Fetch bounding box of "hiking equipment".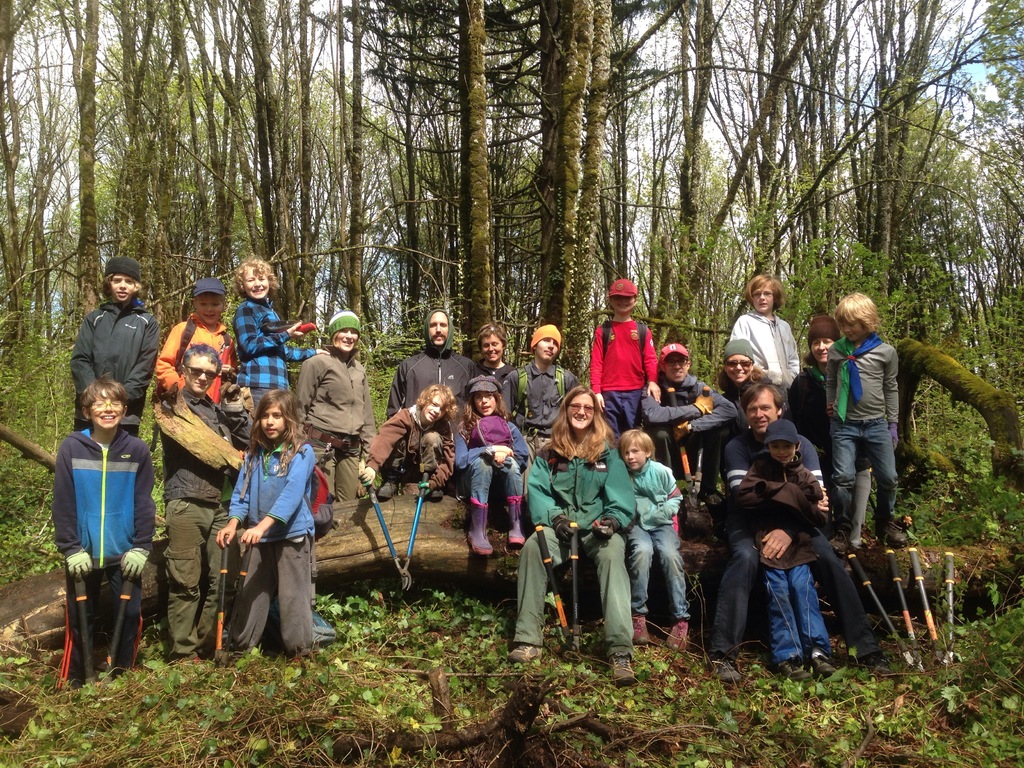
Bbox: crop(269, 319, 311, 337).
